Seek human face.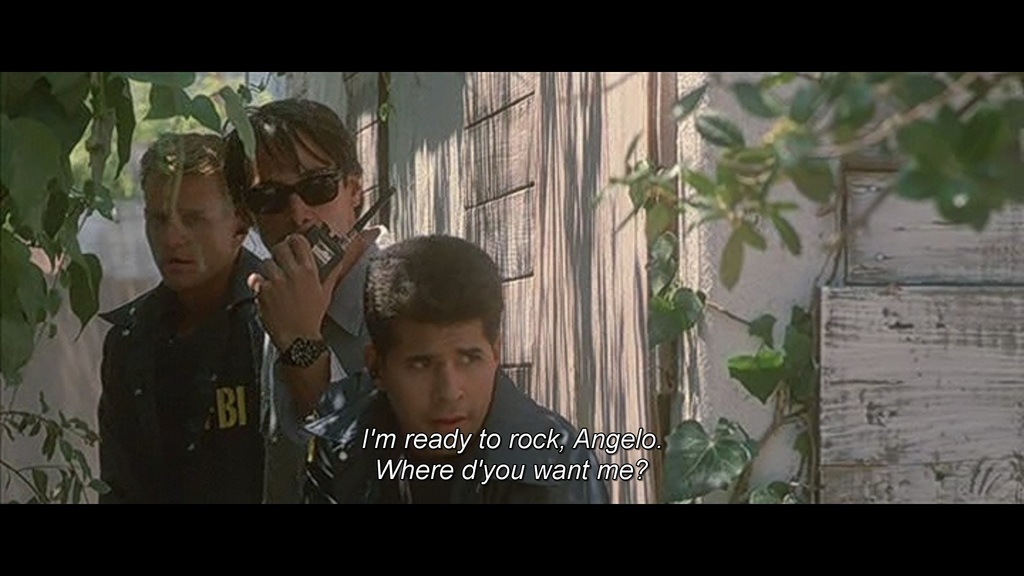
<region>378, 316, 493, 454</region>.
